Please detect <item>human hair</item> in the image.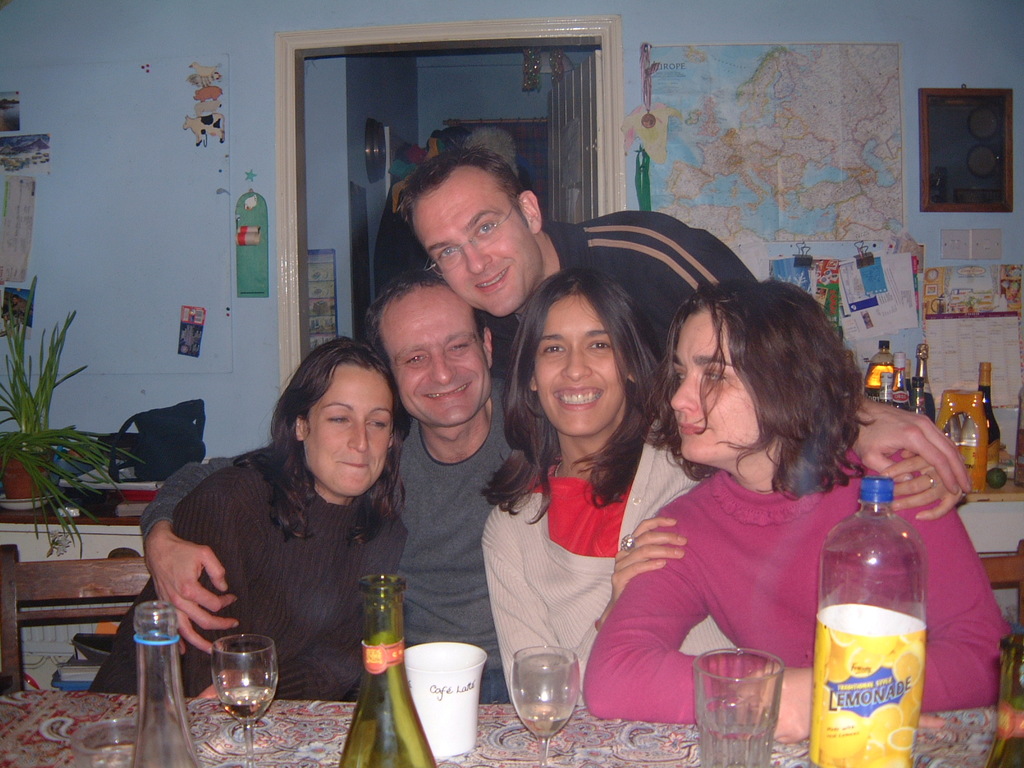
select_region(397, 145, 530, 231).
